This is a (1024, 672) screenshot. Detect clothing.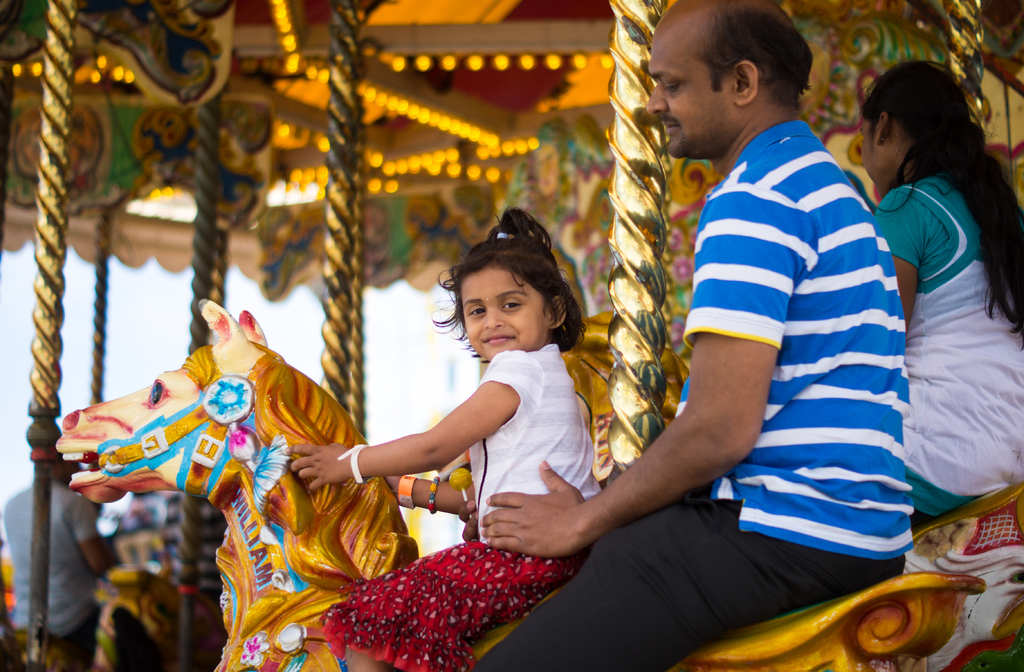
x1=0 y1=477 x2=106 y2=671.
